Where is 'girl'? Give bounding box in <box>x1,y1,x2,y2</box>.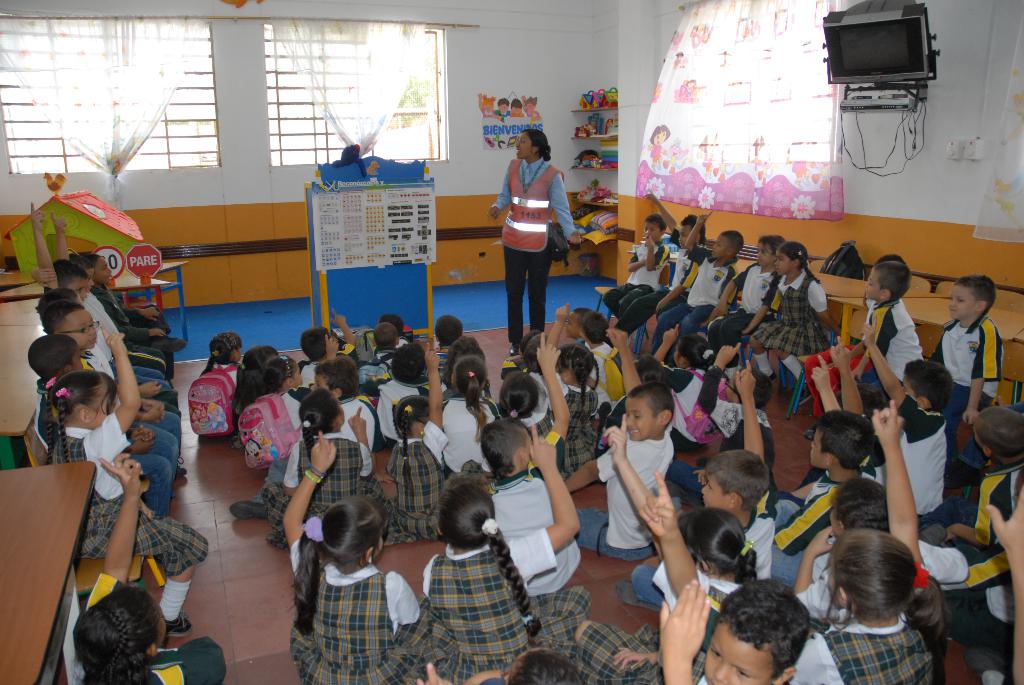
<box>703,235,781,344</box>.
